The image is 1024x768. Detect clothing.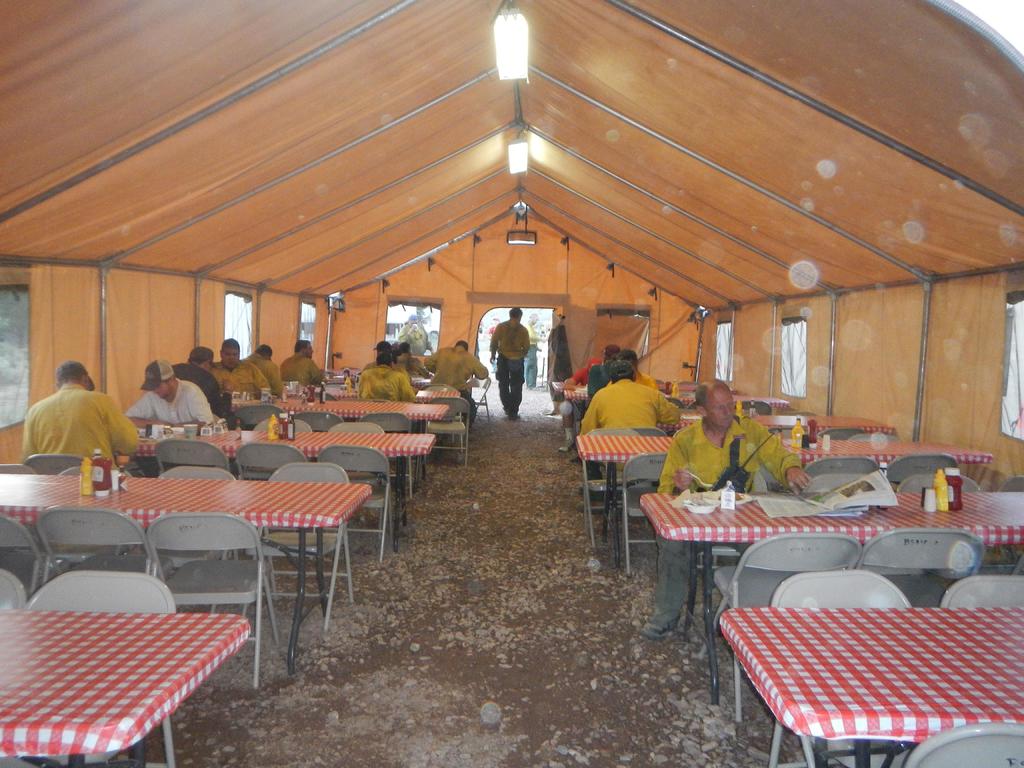
Detection: Rect(587, 362, 613, 398).
